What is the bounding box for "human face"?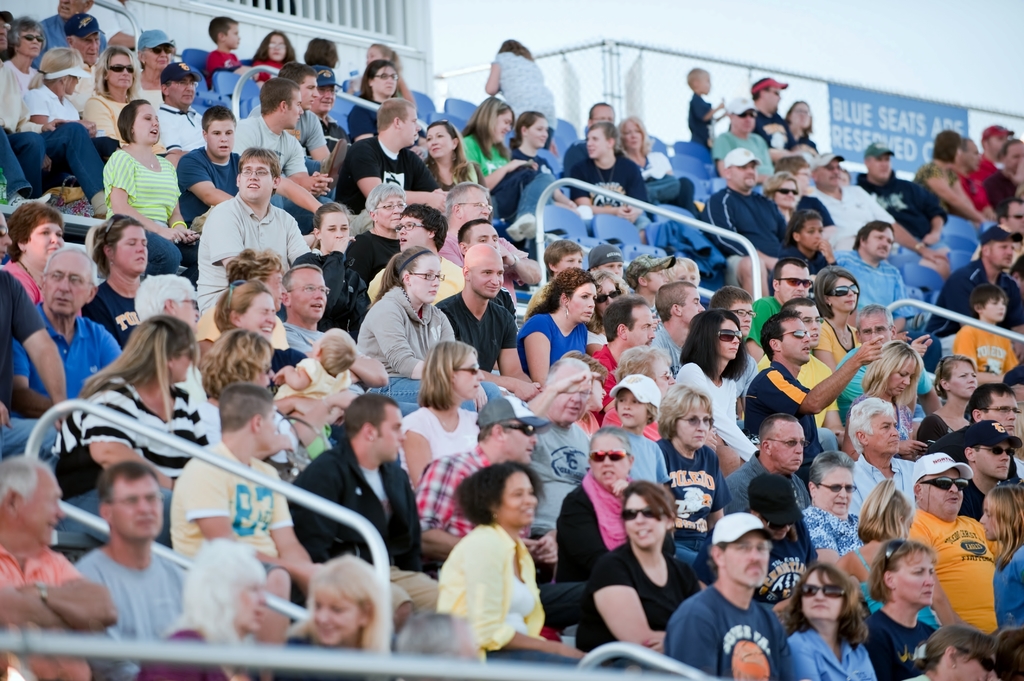
box(773, 175, 803, 214).
